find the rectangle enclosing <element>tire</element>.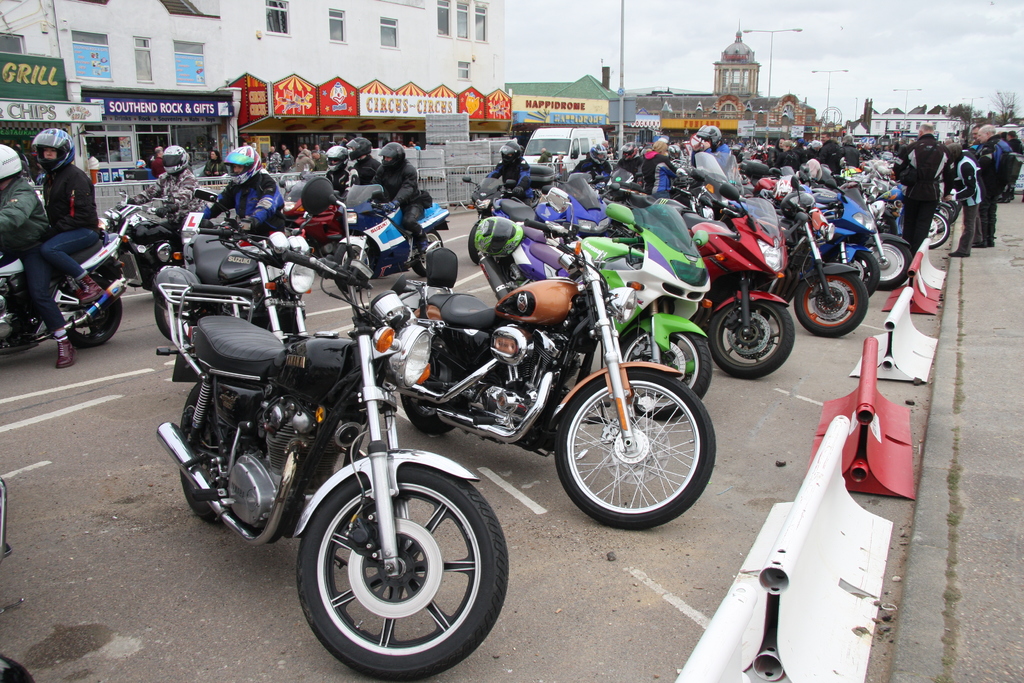
(x1=400, y1=391, x2=455, y2=441).
